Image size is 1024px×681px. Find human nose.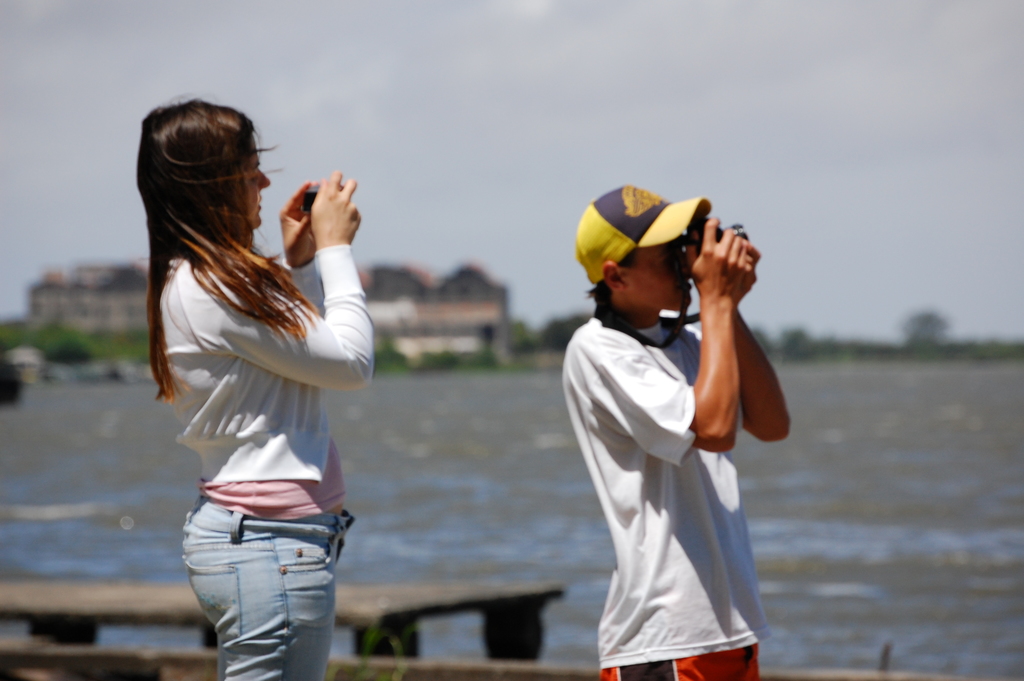
x1=260 y1=167 x2=275 y2=192.
